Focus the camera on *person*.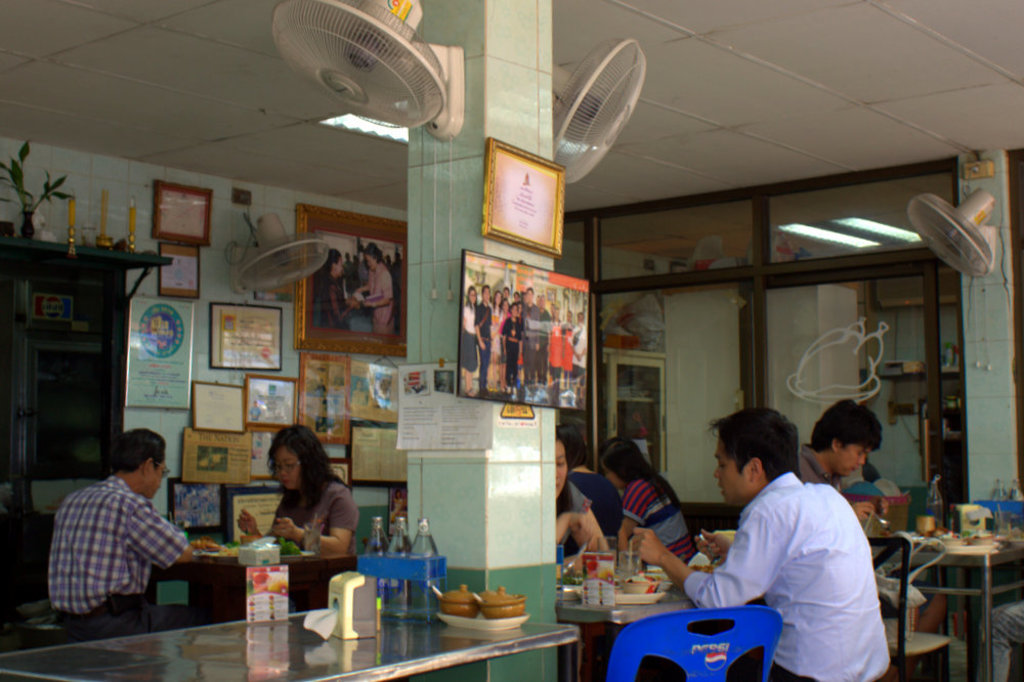
Focus region: 545:434:609:578.
